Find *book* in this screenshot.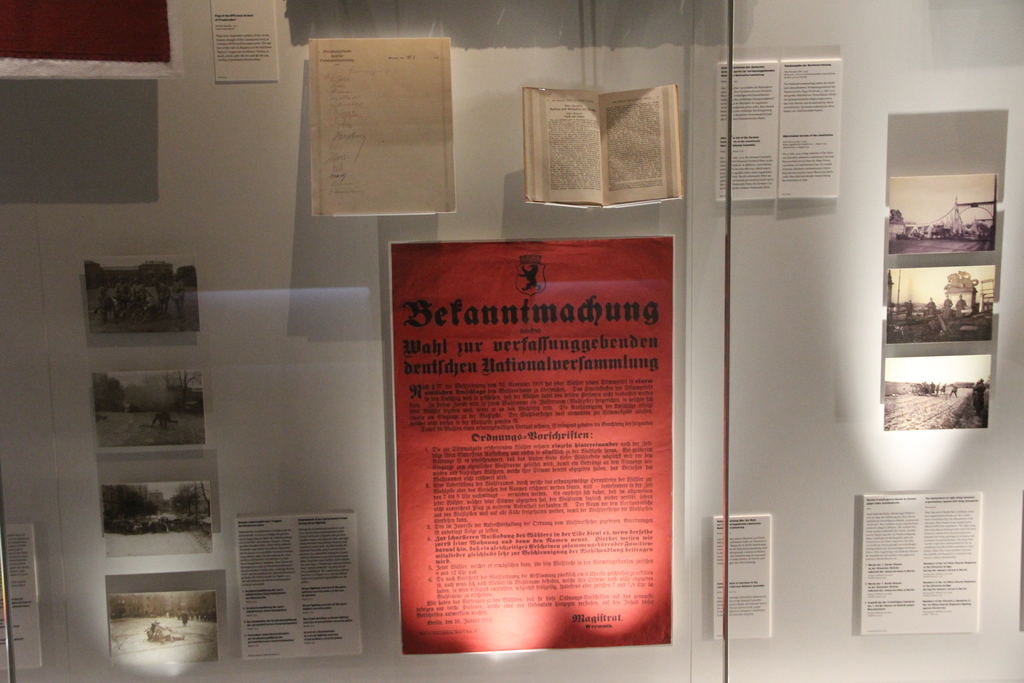
The bounding box for *book* is l=523, t=83, r=682, b=201.
